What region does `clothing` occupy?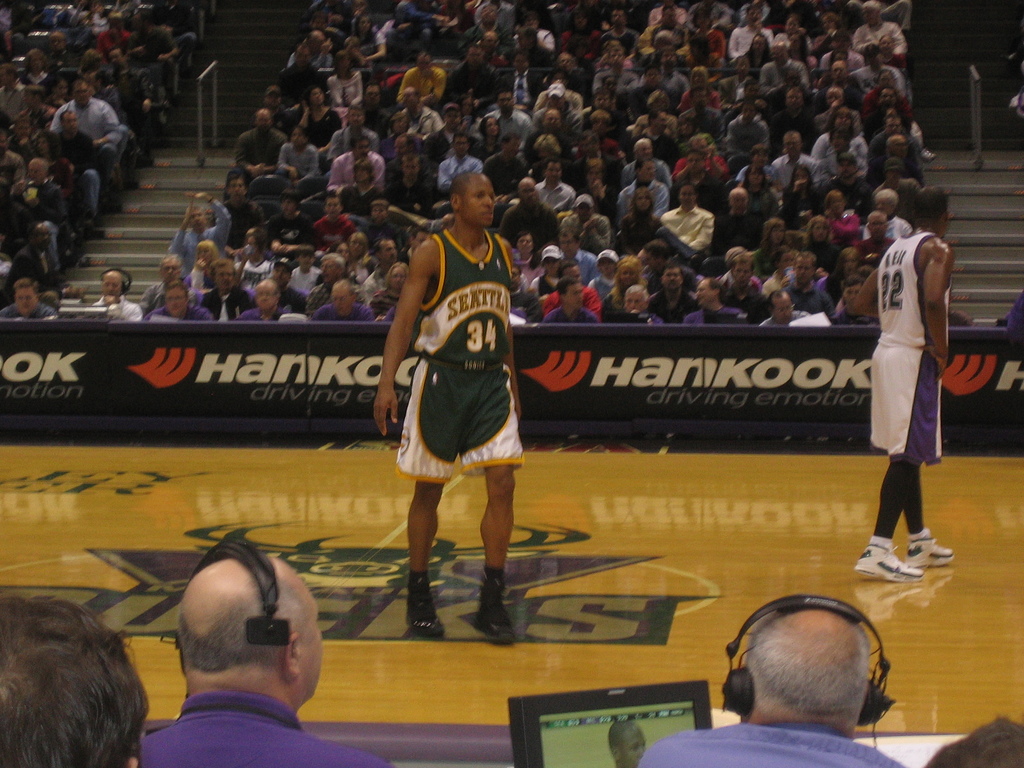
left=308, top=300, right=372, bottom=321.
